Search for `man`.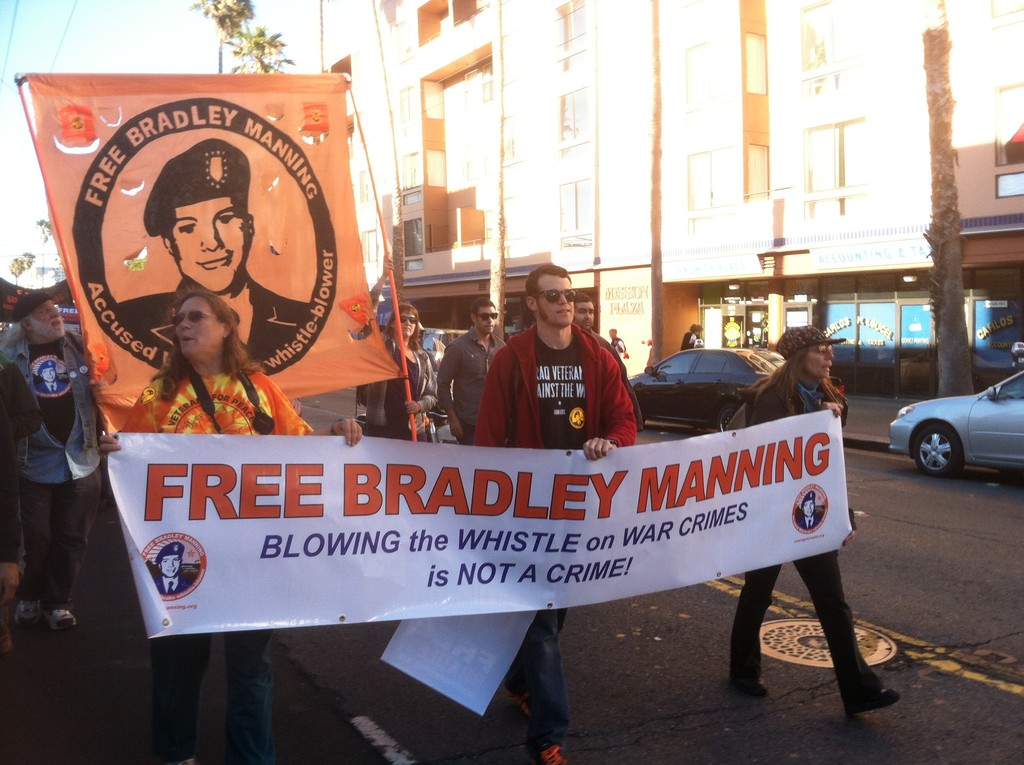
Found at [left=471, top=258, right=637, bottom=764].
